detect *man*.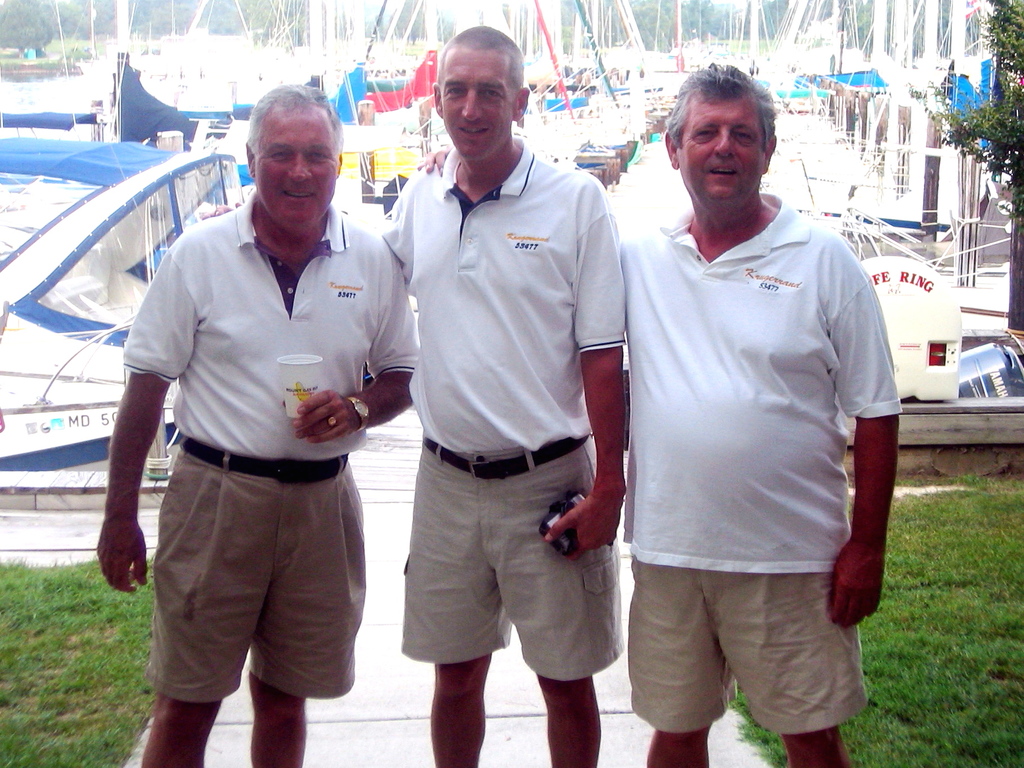
Detected at 417/61/903/767.
